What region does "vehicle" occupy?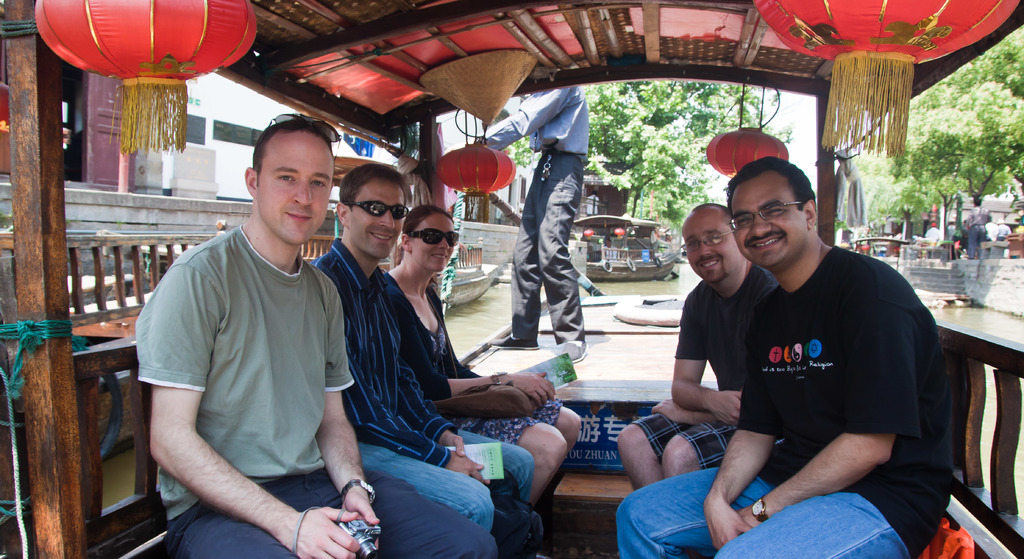
(x1=0, y1=0, x2=1023, y2=558).
